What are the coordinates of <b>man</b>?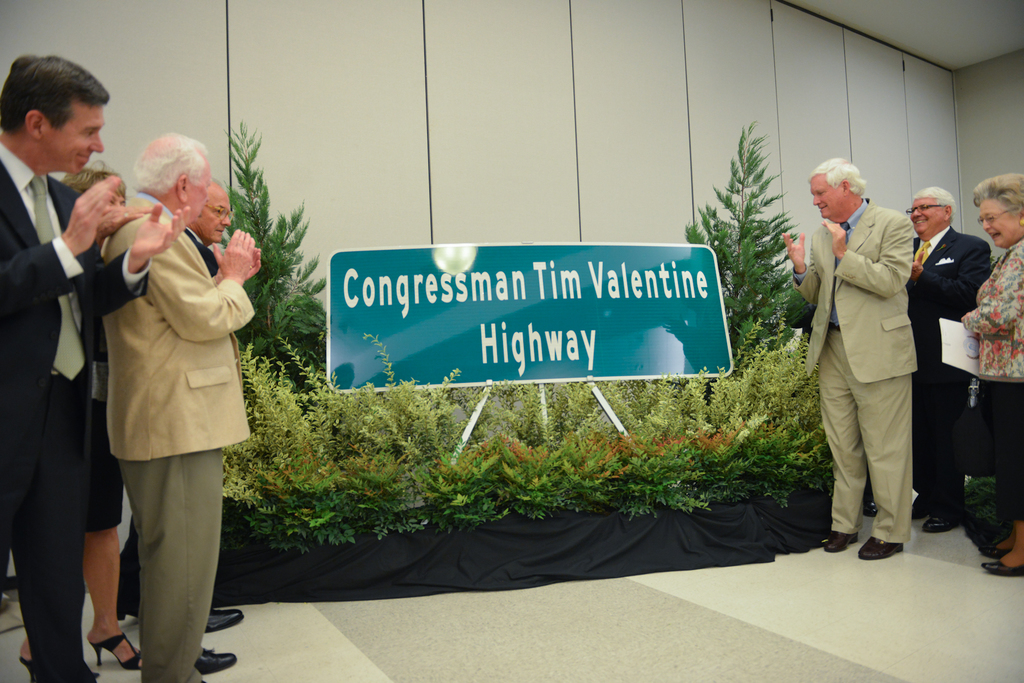
rect(186, 178, 244, 675).
